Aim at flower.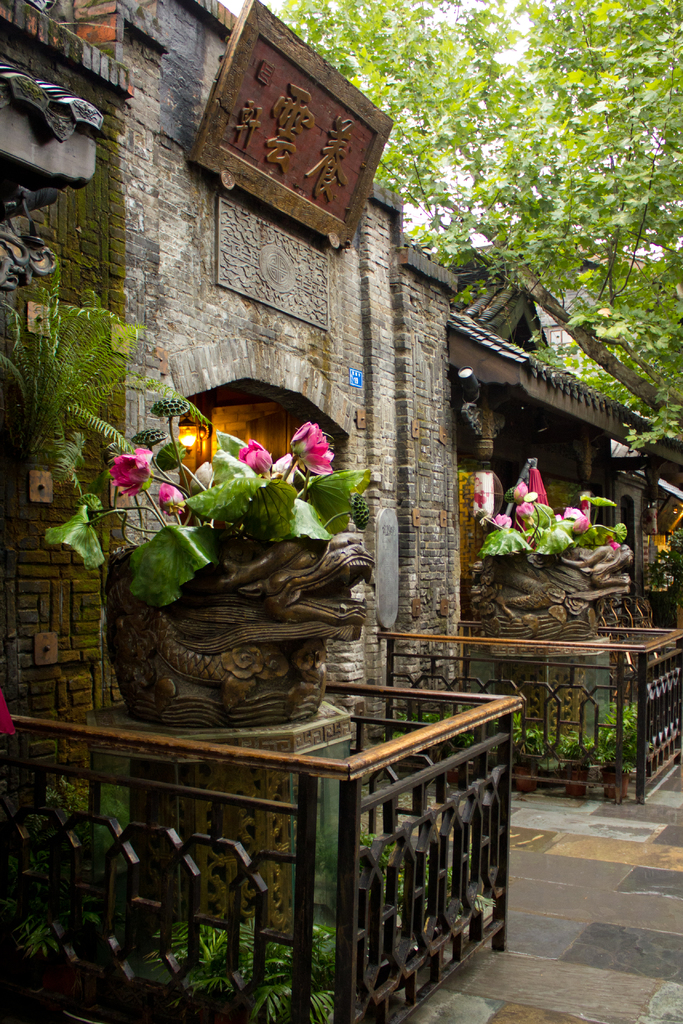
Aimed at 107/447/152/498.
